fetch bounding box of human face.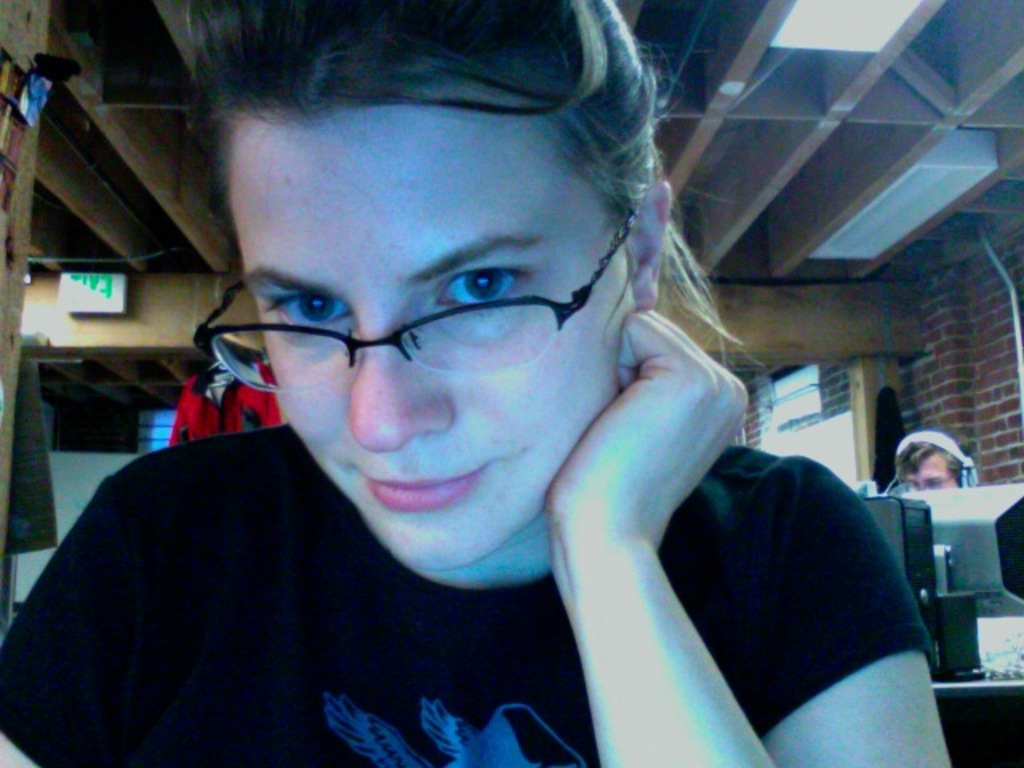
Bbox: [917,450,957,485].
